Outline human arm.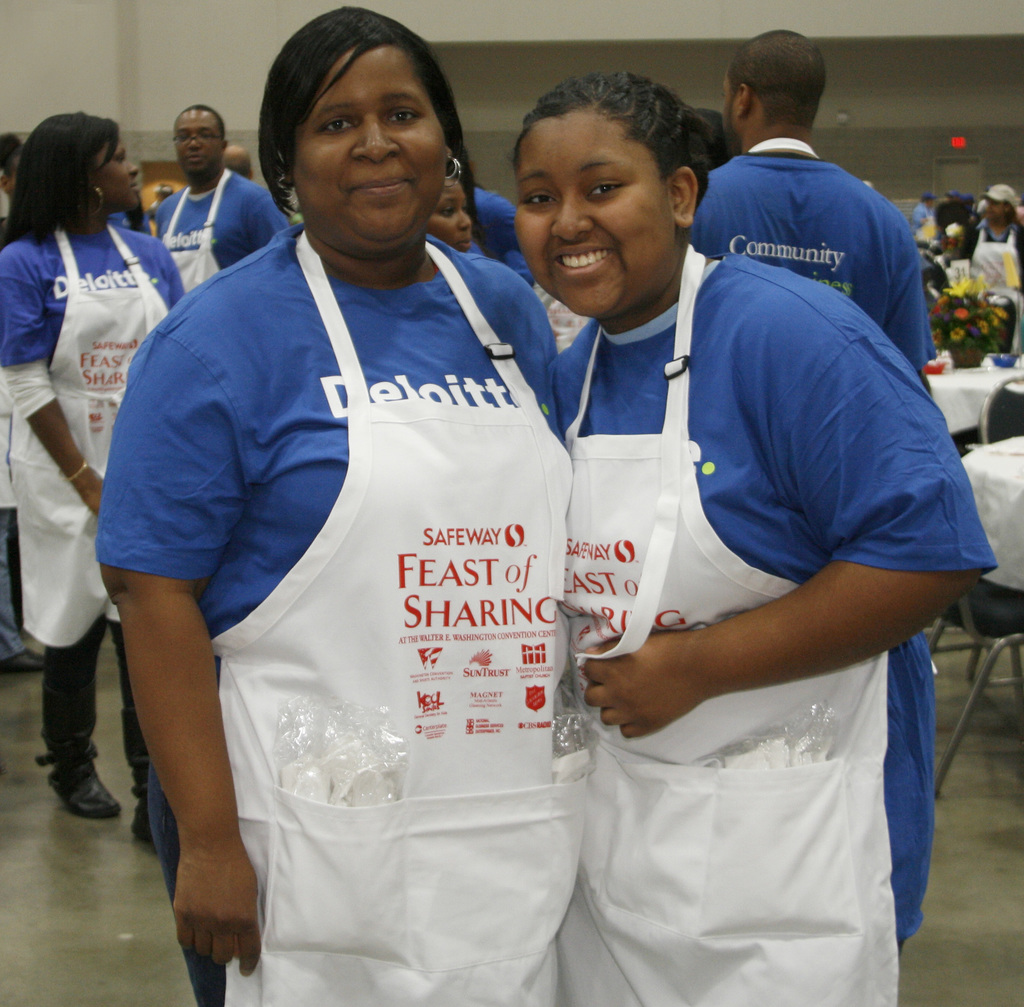
Outline: {"left": 249, "top": 193, "right": 292, "bottom": 249}.
